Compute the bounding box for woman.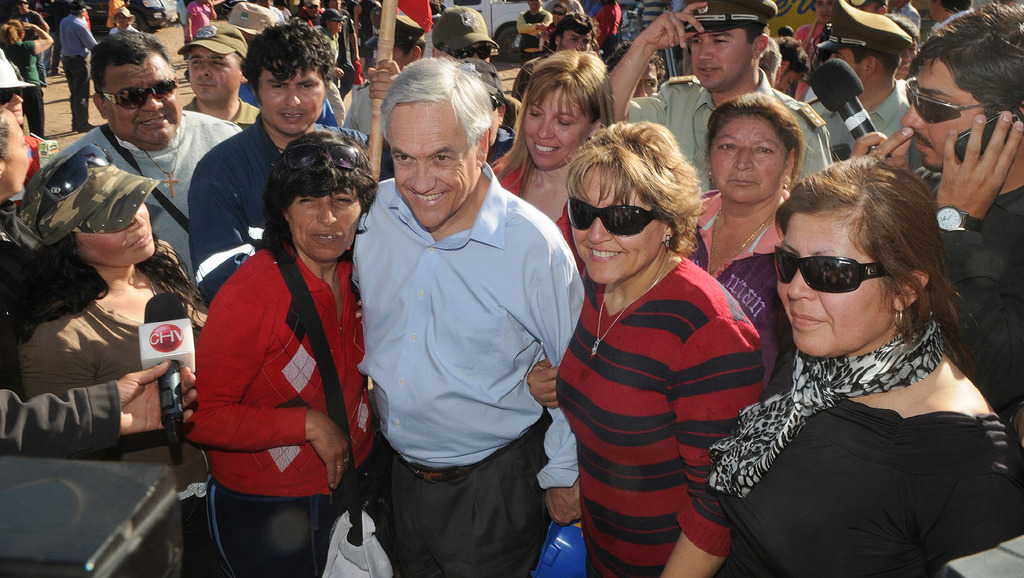
bbox(111, 8, 142, 31).
